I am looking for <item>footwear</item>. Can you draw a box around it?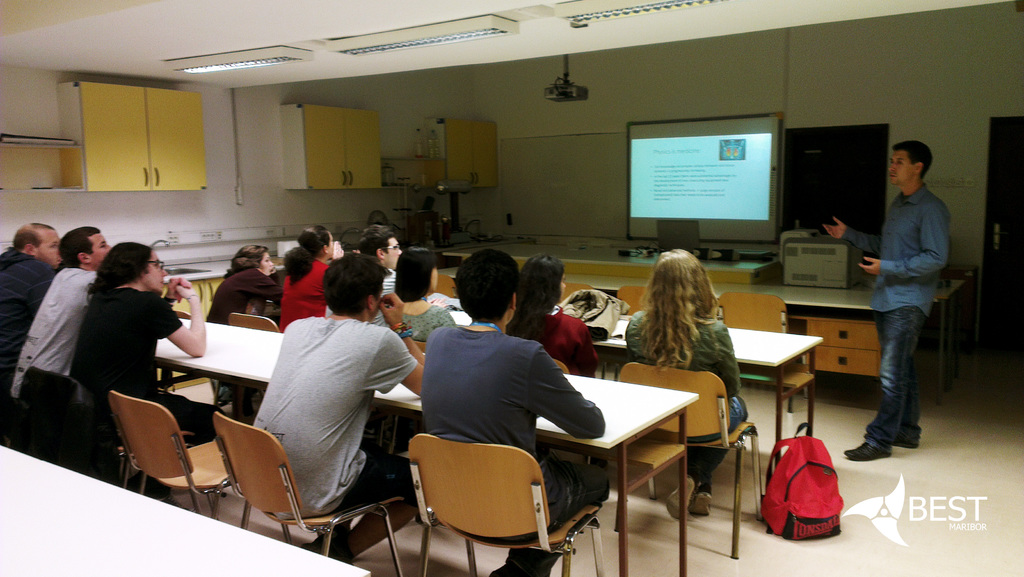
Sure, the bounding box is pyautogui.locateOnScreen(689, 487, 716, 523).
